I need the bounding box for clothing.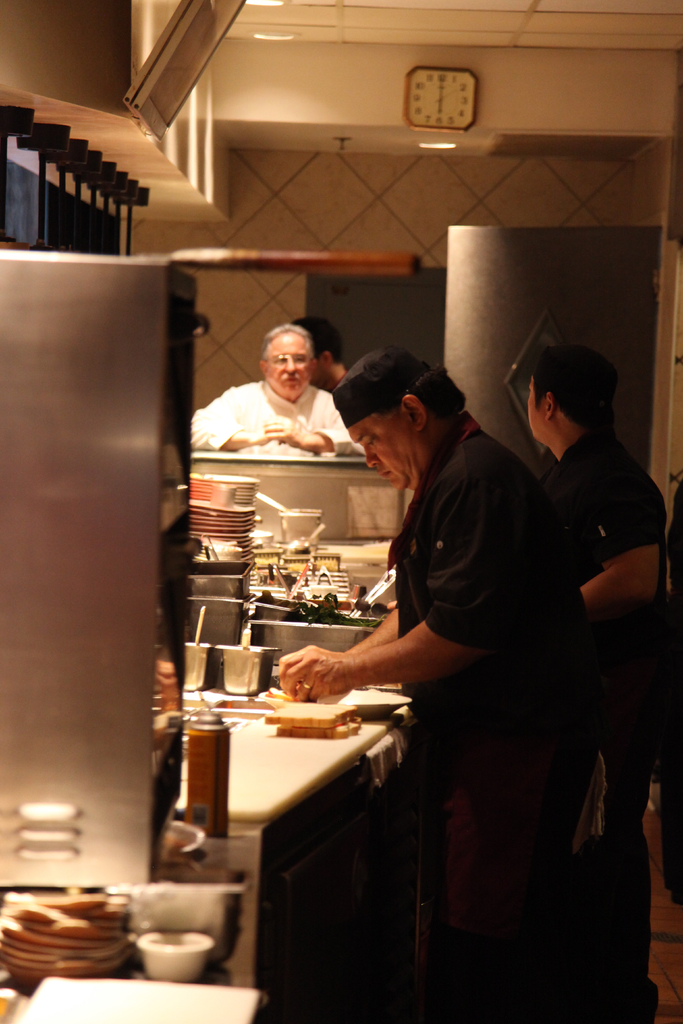
Here it is: (192,380,352,452).
